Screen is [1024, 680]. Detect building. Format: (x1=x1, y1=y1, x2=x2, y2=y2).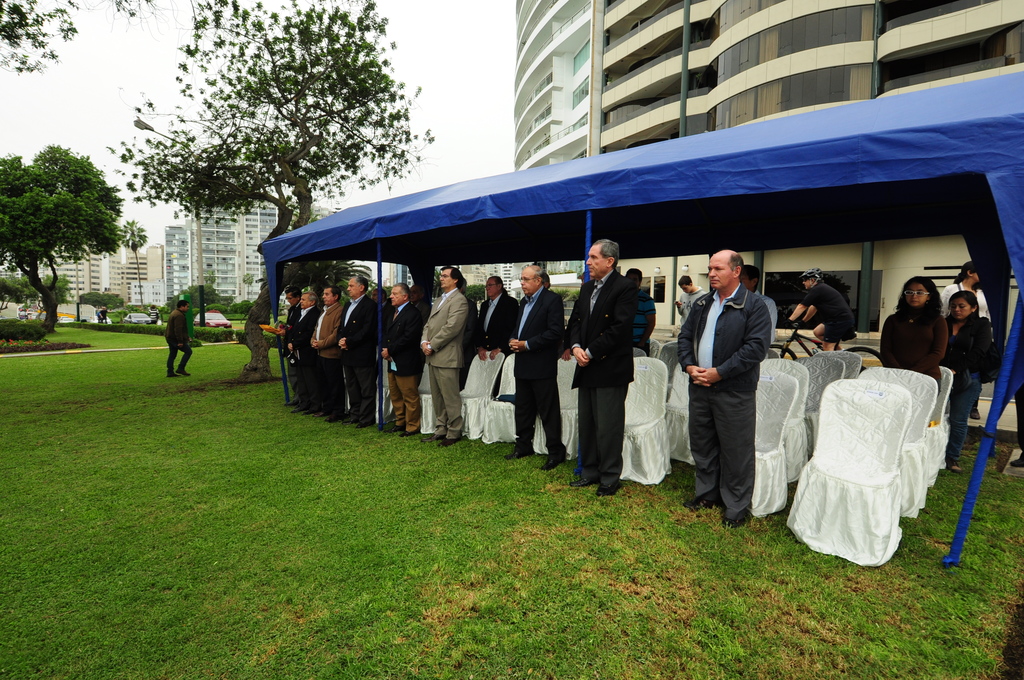
(x1=513, y1=0, x2=1023, y2=171).
